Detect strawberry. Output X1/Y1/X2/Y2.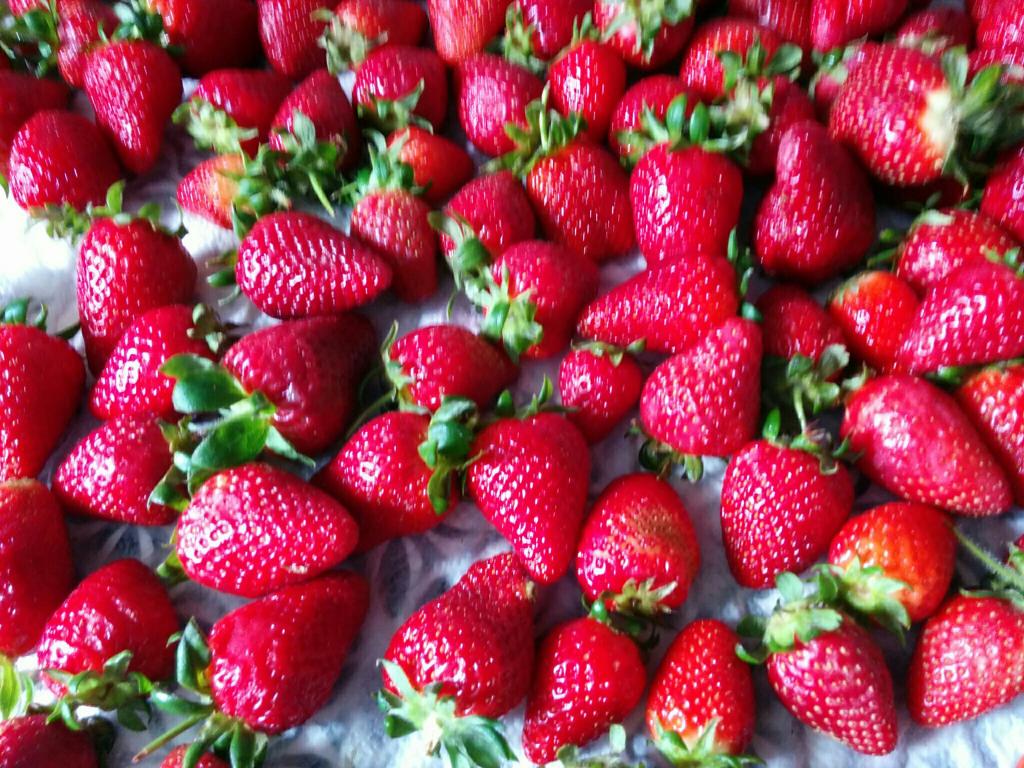
625/94/745/268.
